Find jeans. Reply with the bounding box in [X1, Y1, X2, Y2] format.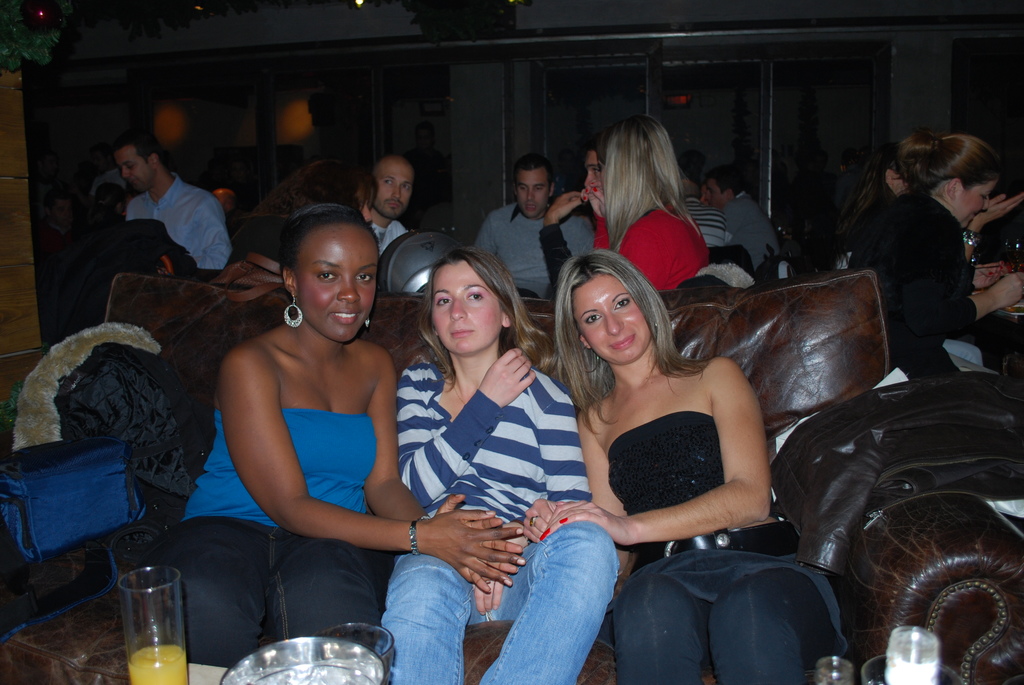
[381, 521, 618, 684].
